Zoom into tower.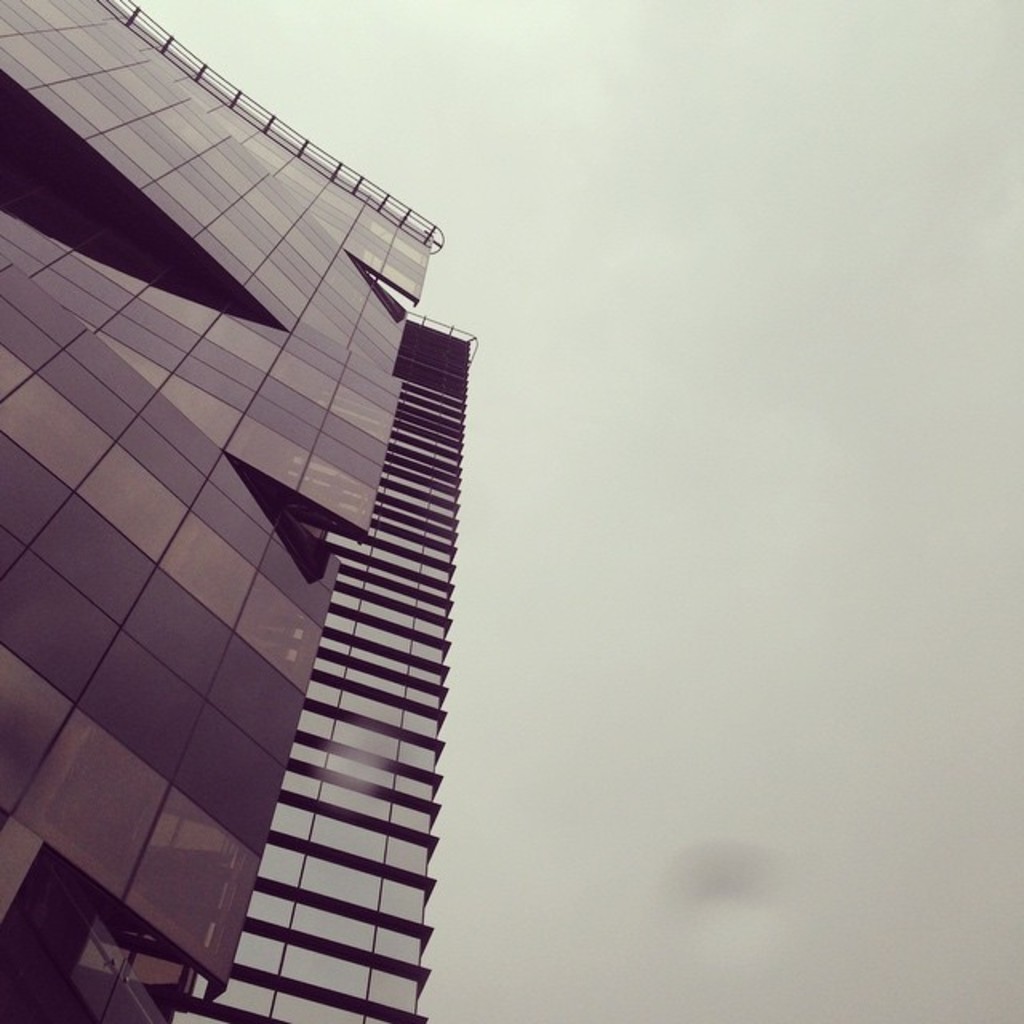
Zoom target: {"x1": 0, "y1": 0, "x2": 427, "y2": 1022}.
